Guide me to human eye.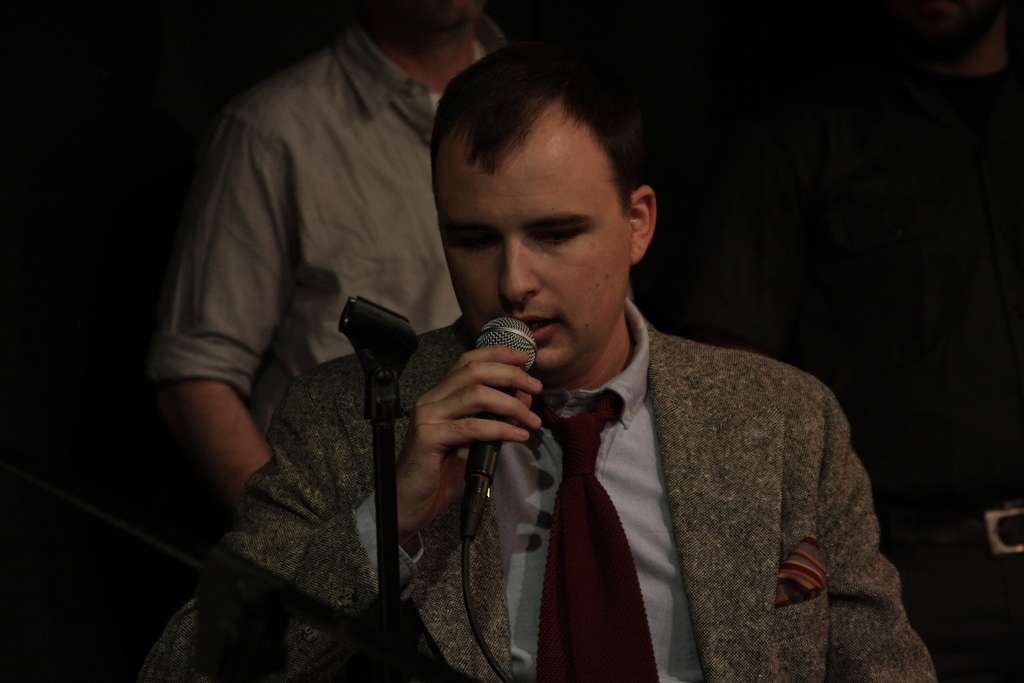
Guidance: bbox(451, 226, 499, 256).
